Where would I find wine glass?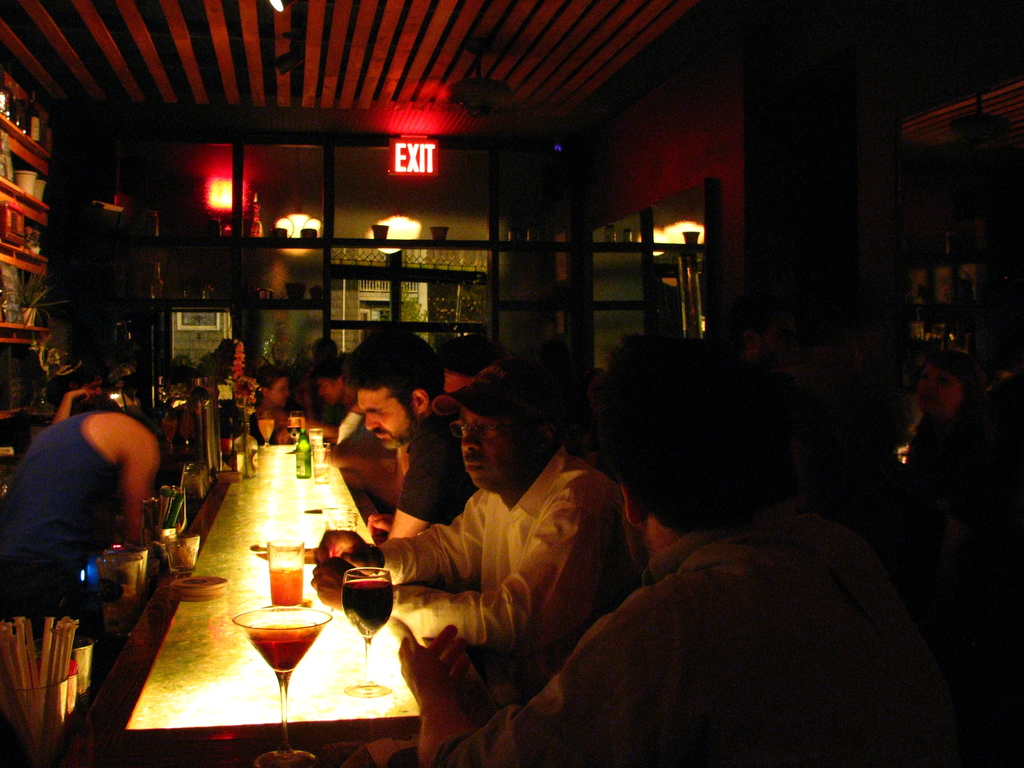
At [342,567,394,696].
